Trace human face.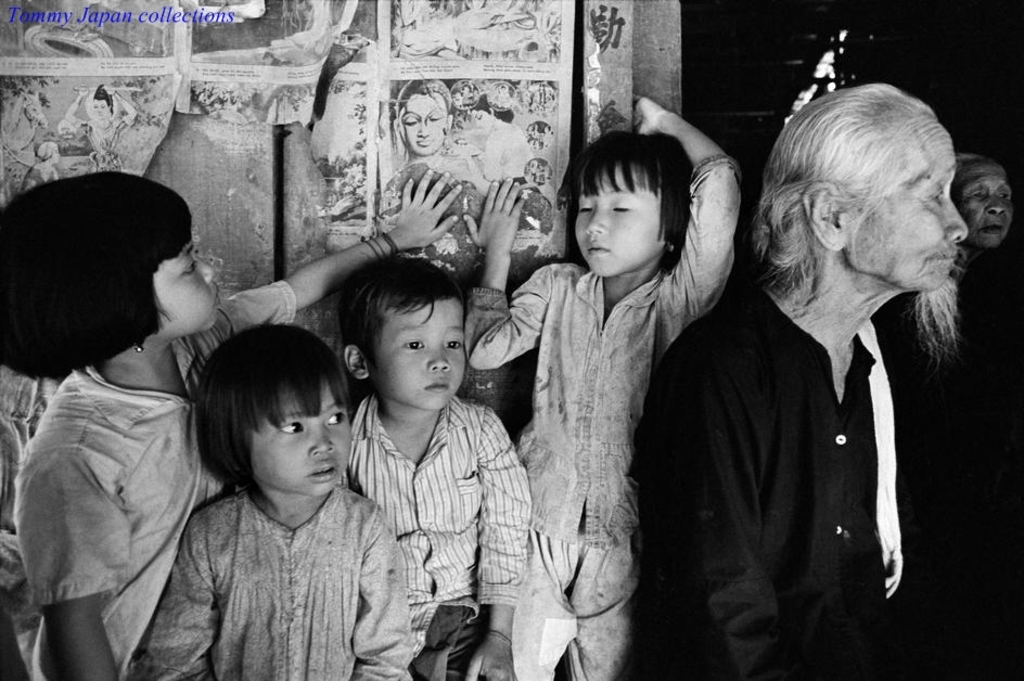
Traced to bbox(951, 158, 1013, 249).
